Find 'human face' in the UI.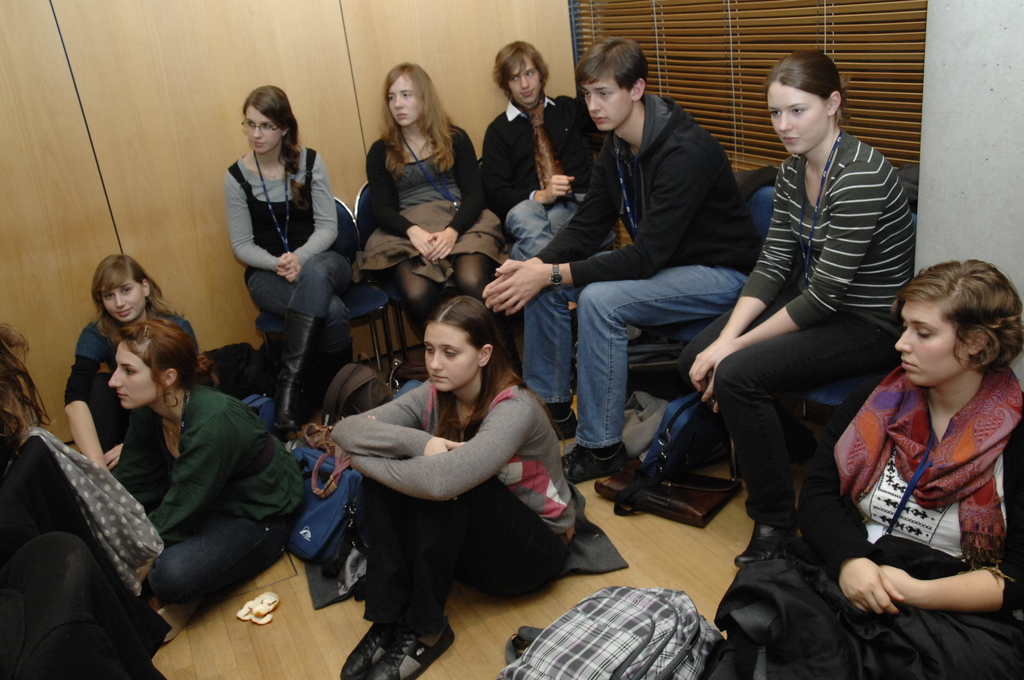
UI element at select_region(420, 323, 477, 396).
